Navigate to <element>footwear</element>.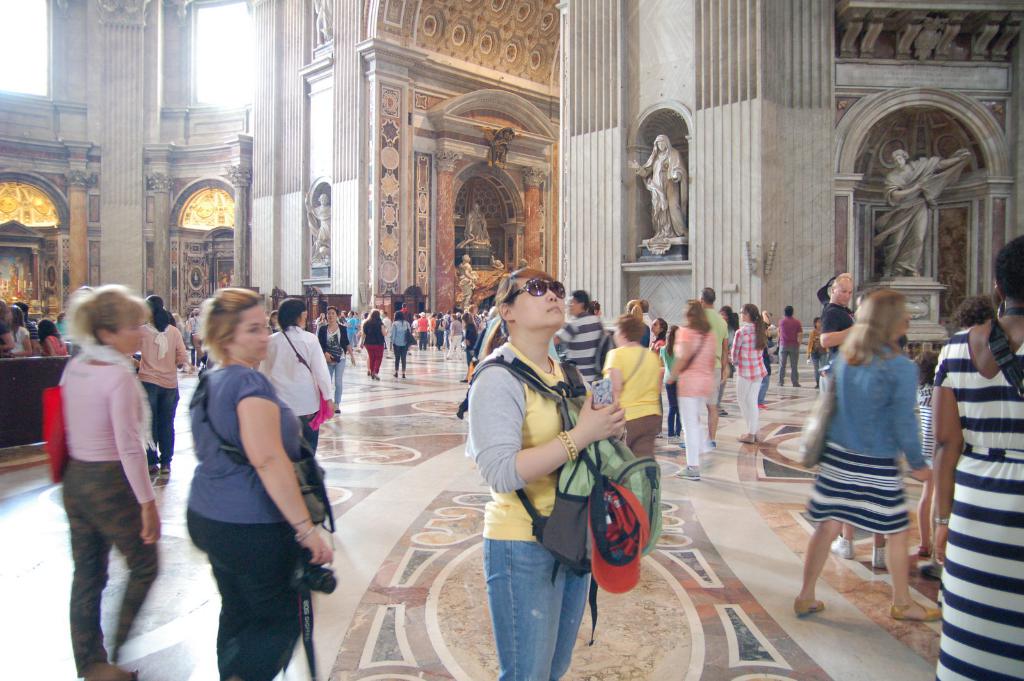
Navigation target: <box>735,431,756,442</box>.
